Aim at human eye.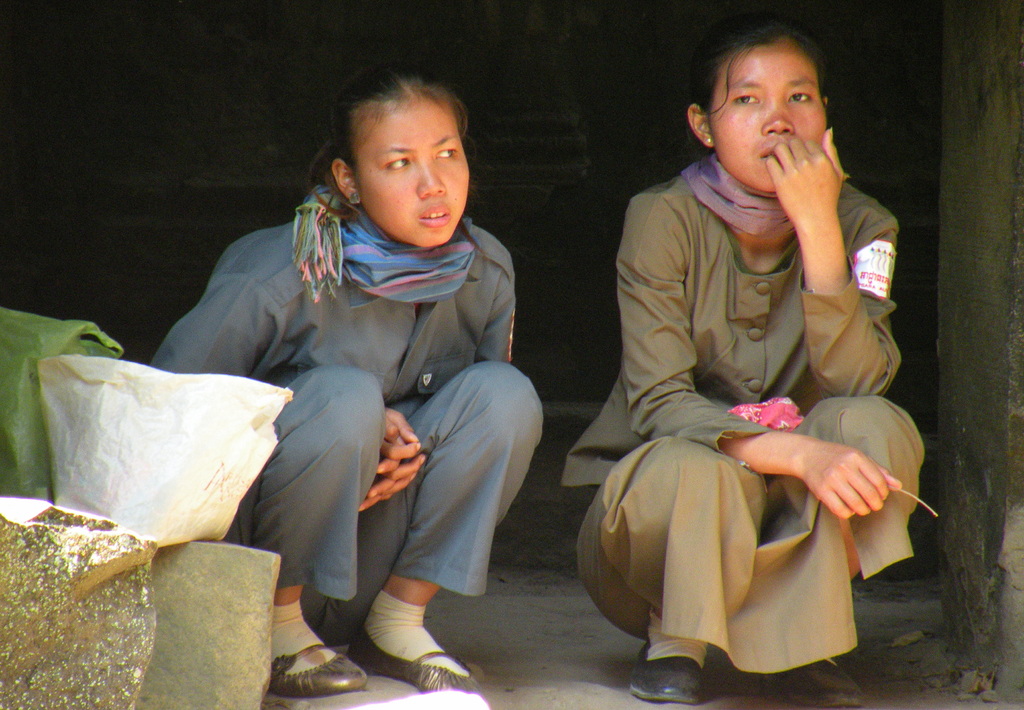
Aimed at (left=788, top=86, right=819, bottom=103).
